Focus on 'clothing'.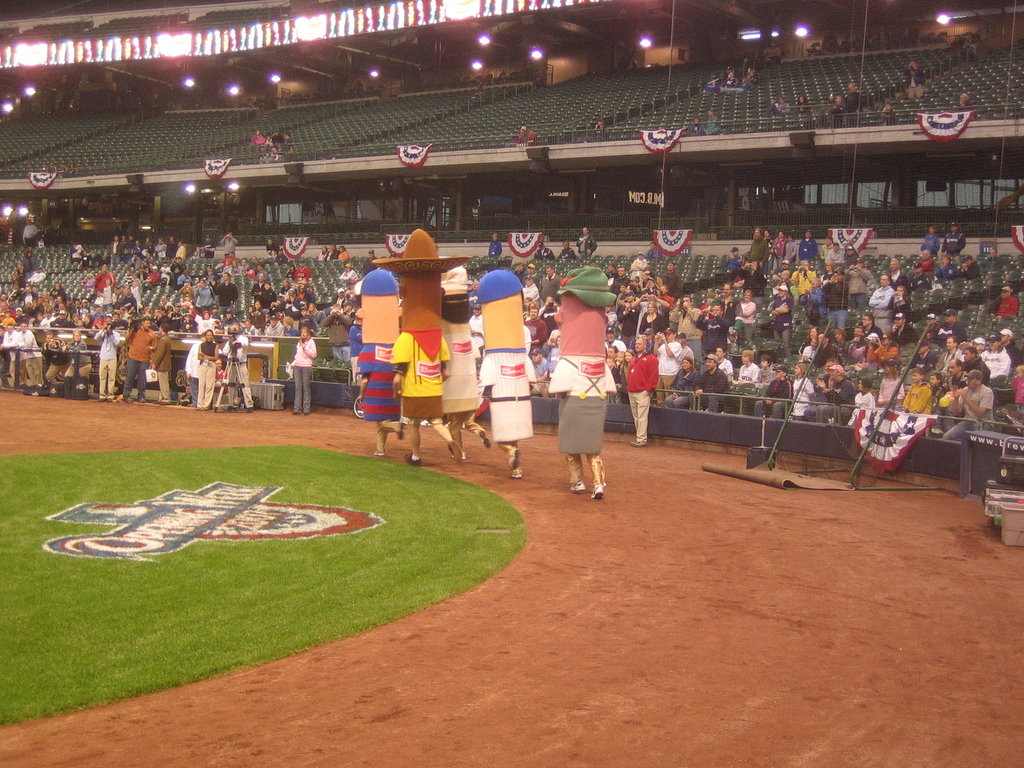
Focused at left=480, top=346, right=548, bottom=444.
